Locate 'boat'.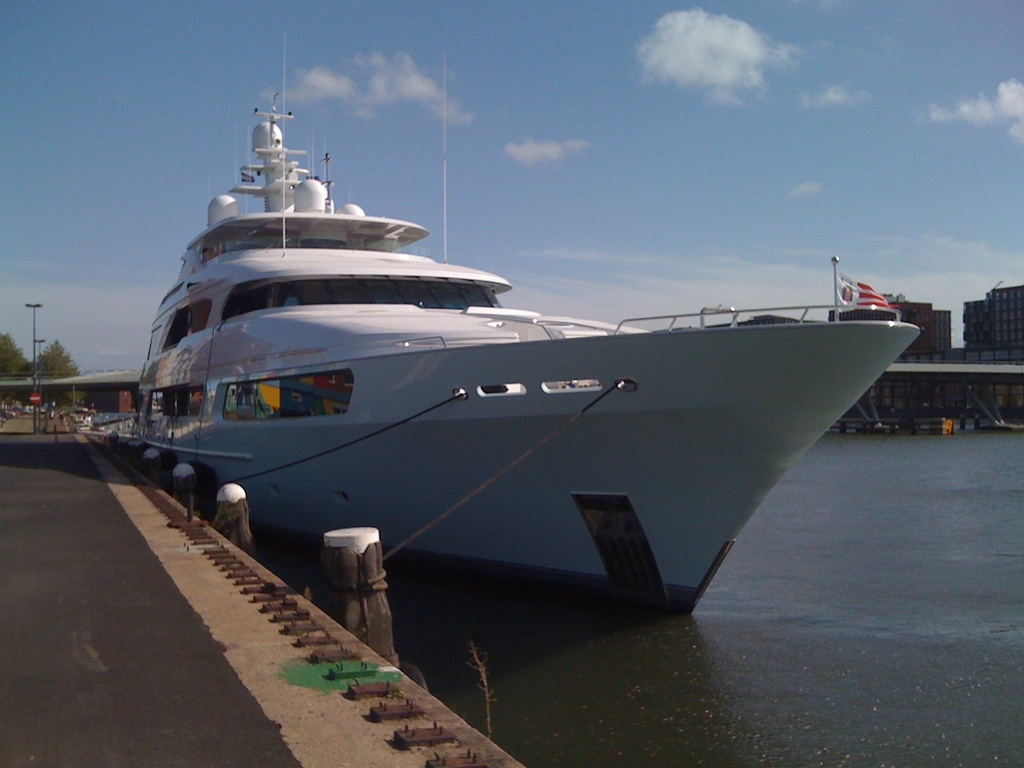
Bounding box: (143,44,956,596).
